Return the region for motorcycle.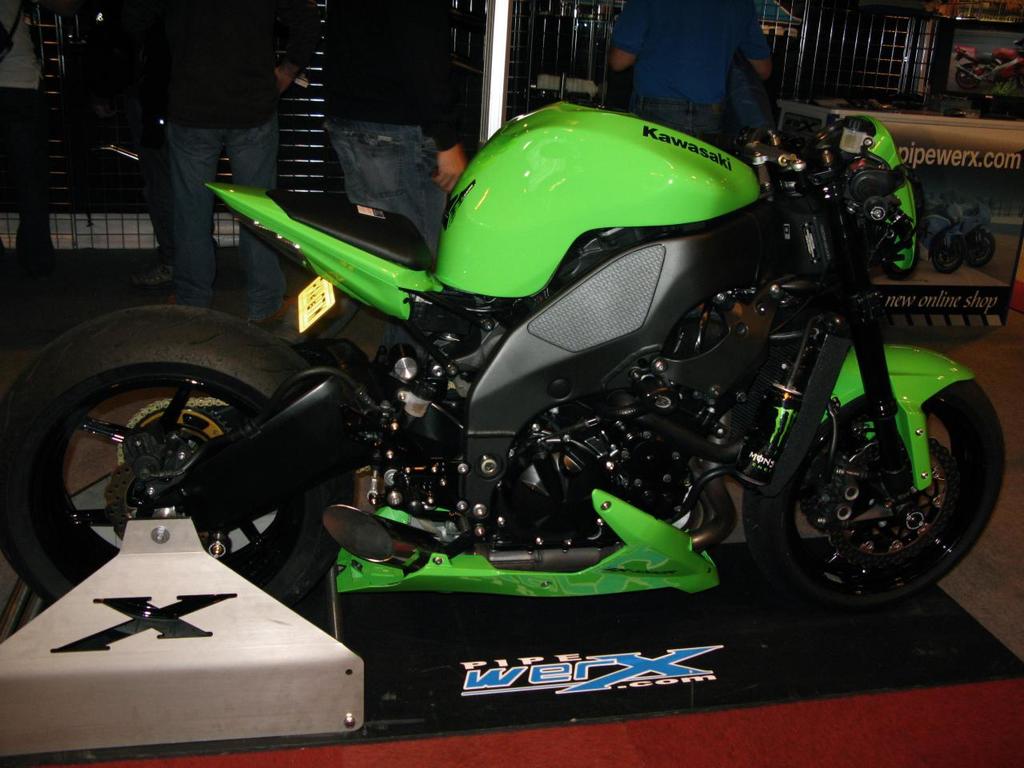
detection(920, 202, 967, 274).
